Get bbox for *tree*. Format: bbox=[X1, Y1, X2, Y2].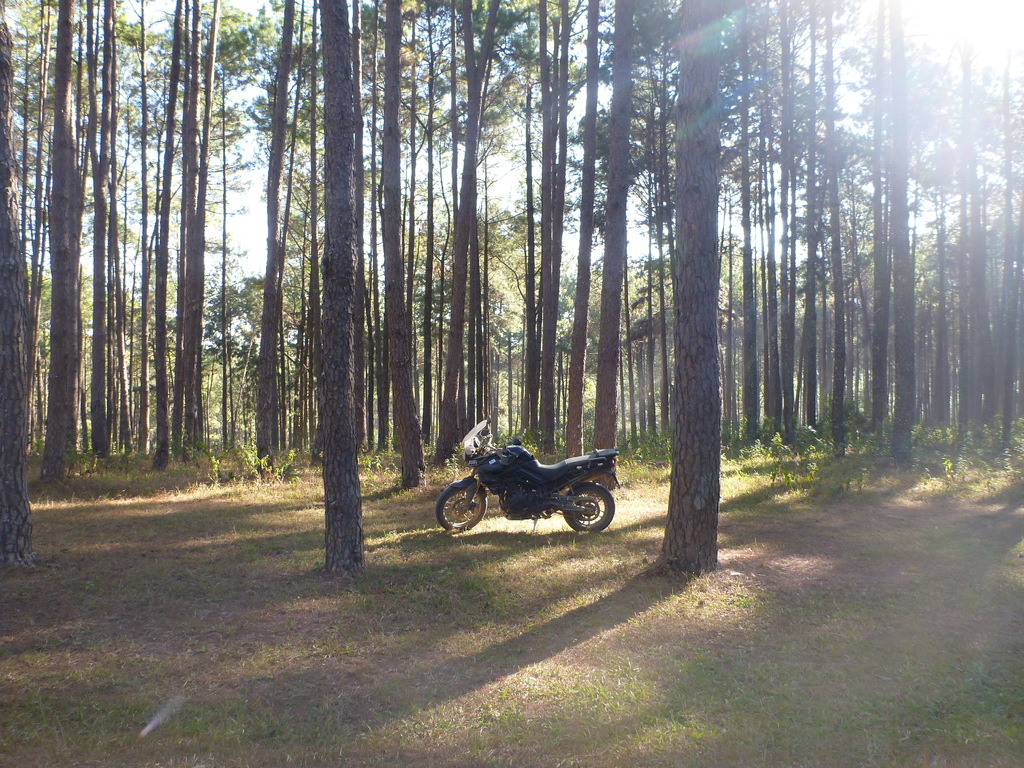
bbox=[642, 0, 733, 586].
